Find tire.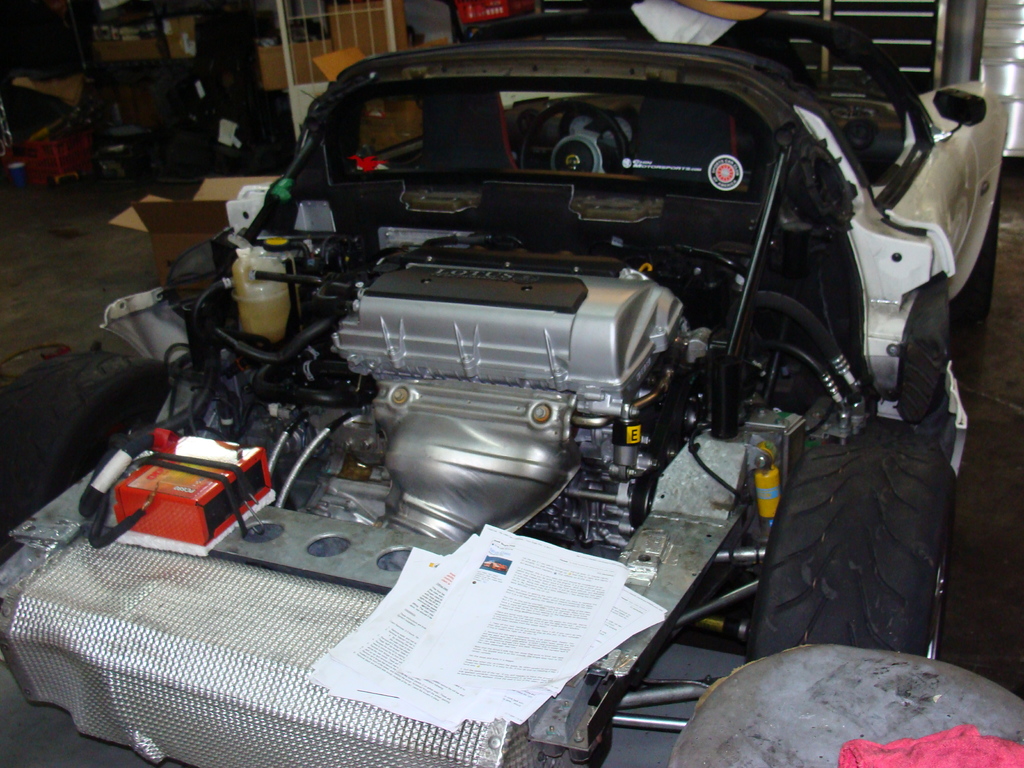
[771,394,951,687].
